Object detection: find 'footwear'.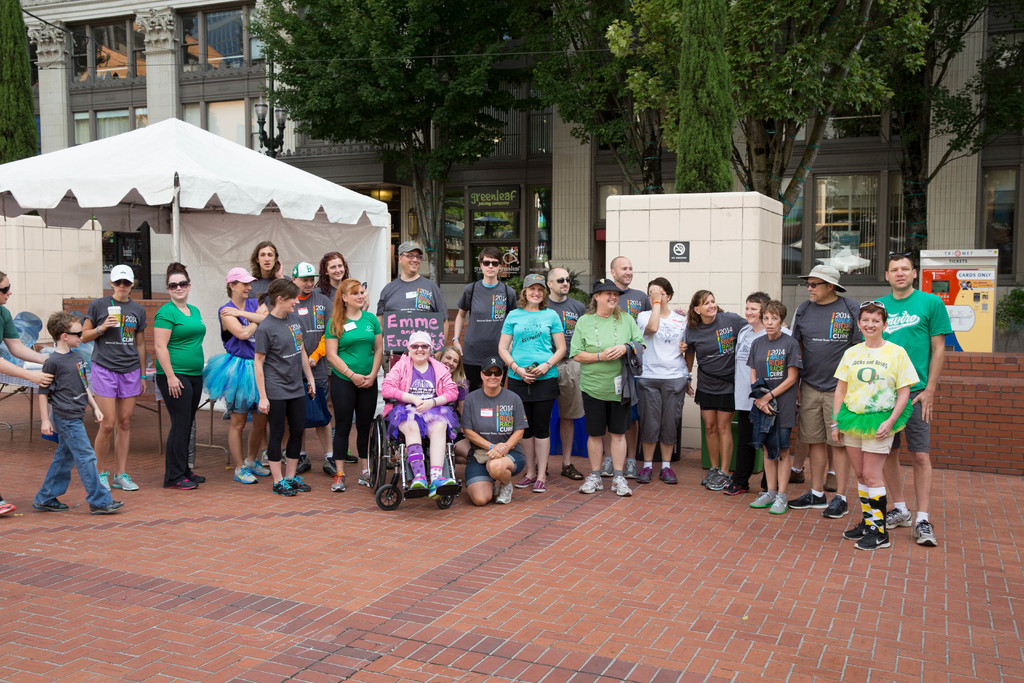
[624, 459, 637, 478].
